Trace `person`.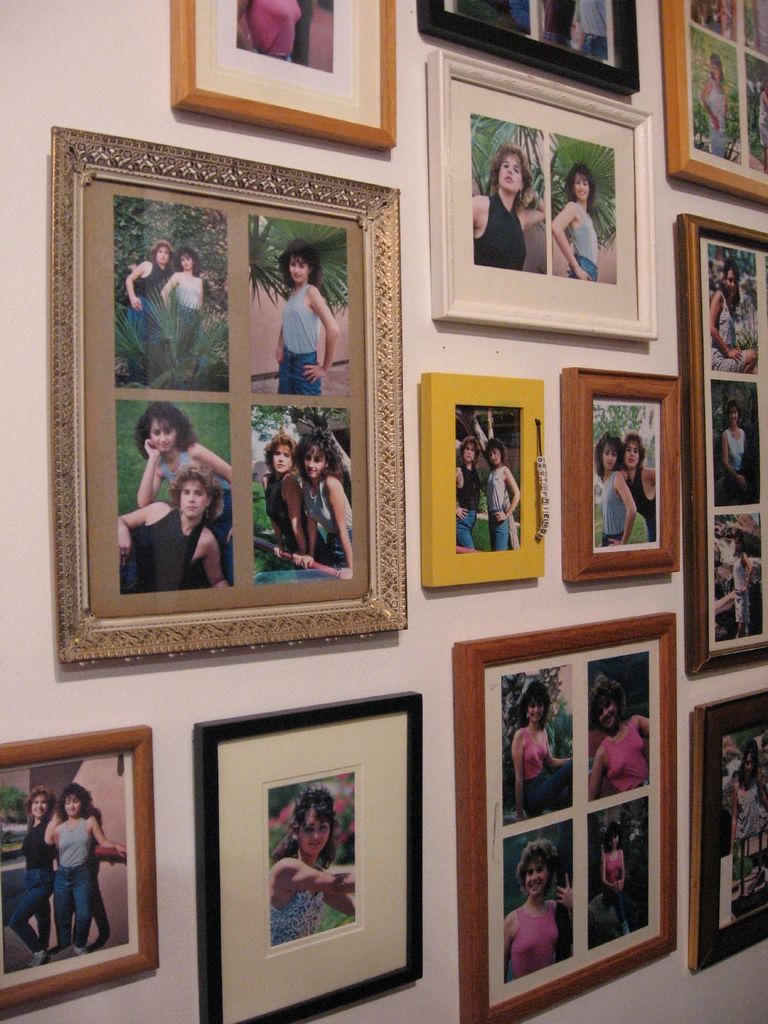
Traced to locate(701, 56, 737, 164).
